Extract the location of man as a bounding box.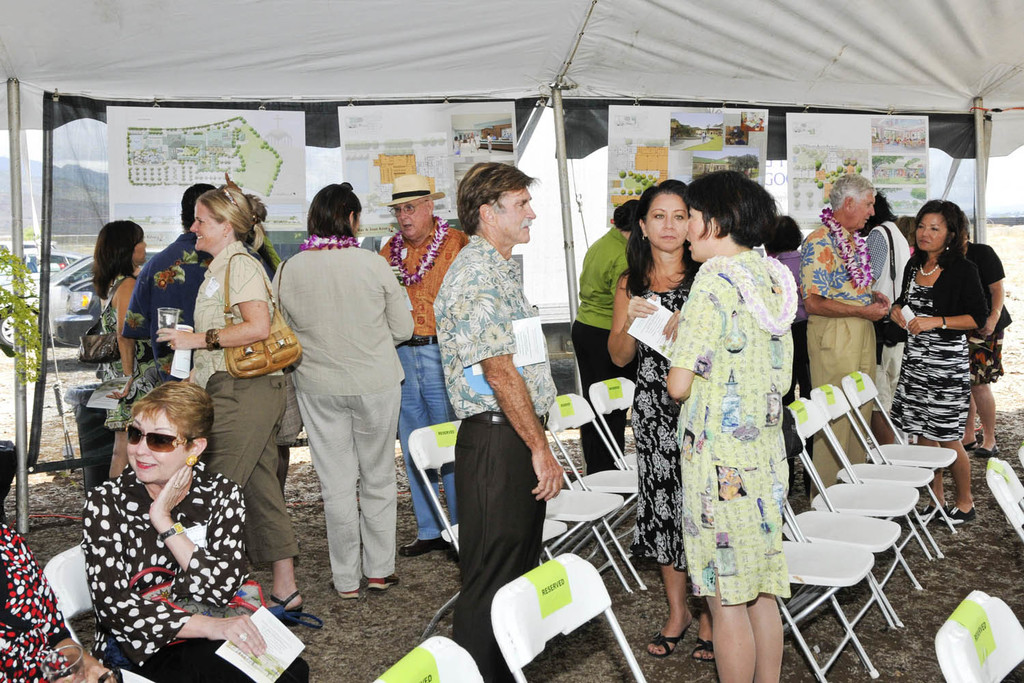
region(124, 185, 253, 367).
